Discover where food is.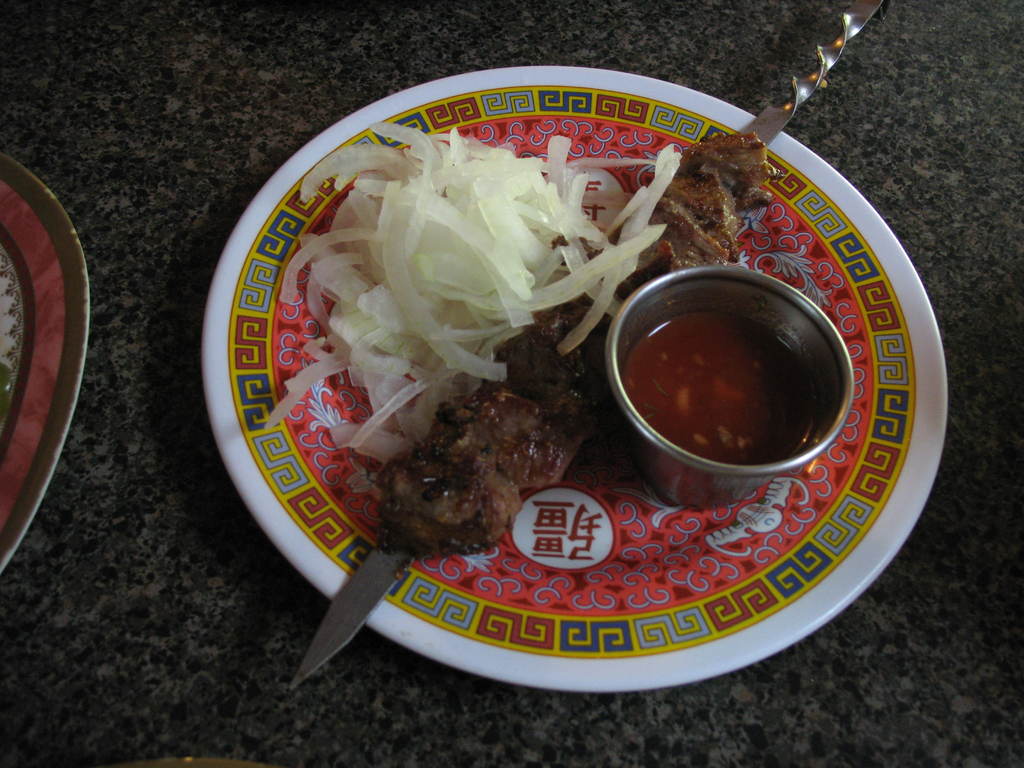
Discovered at <bbox>628, 306, 815, 465</bbox>.
